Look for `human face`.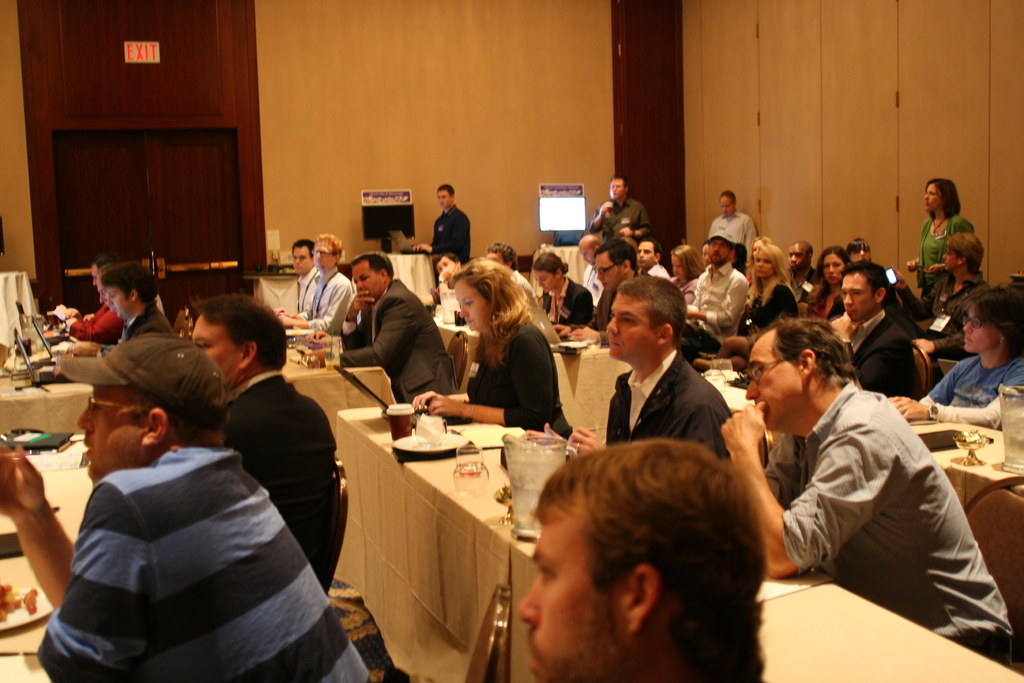
Found: [579,244,593,262].
